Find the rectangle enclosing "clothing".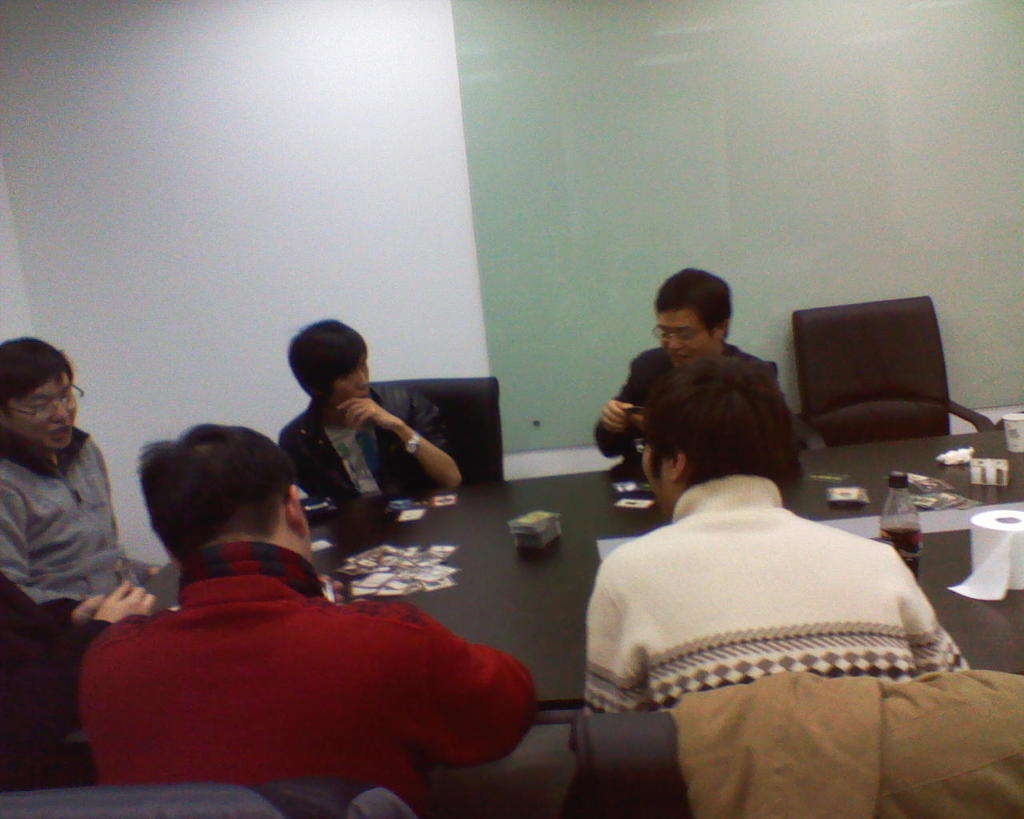
(left=87, top=512, right=527, bottom=818).
